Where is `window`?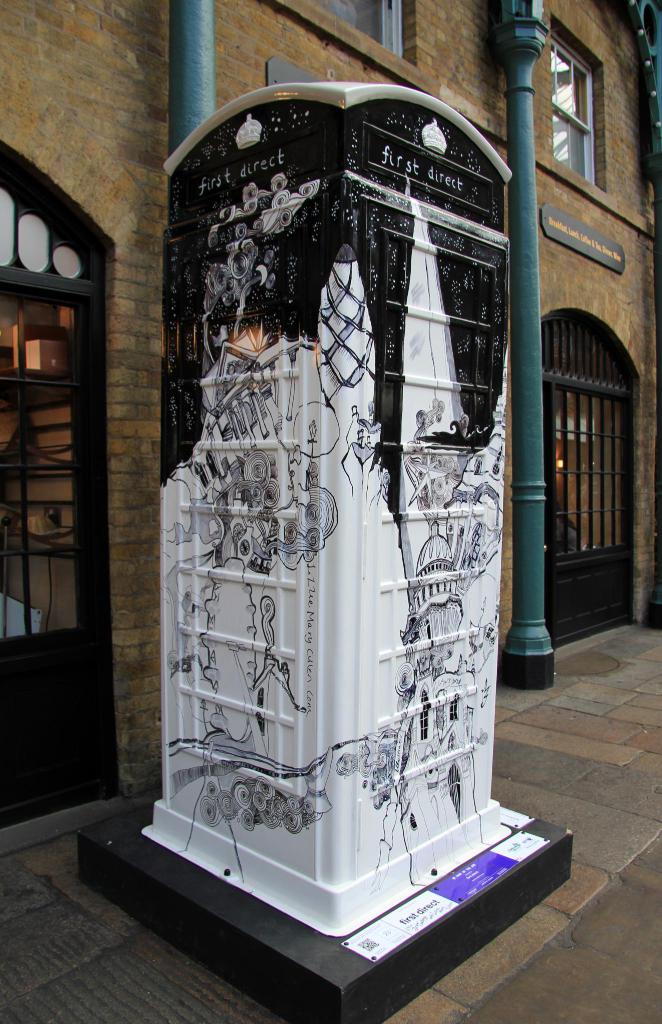
left=533, top=34, right=633, bottom=198.
